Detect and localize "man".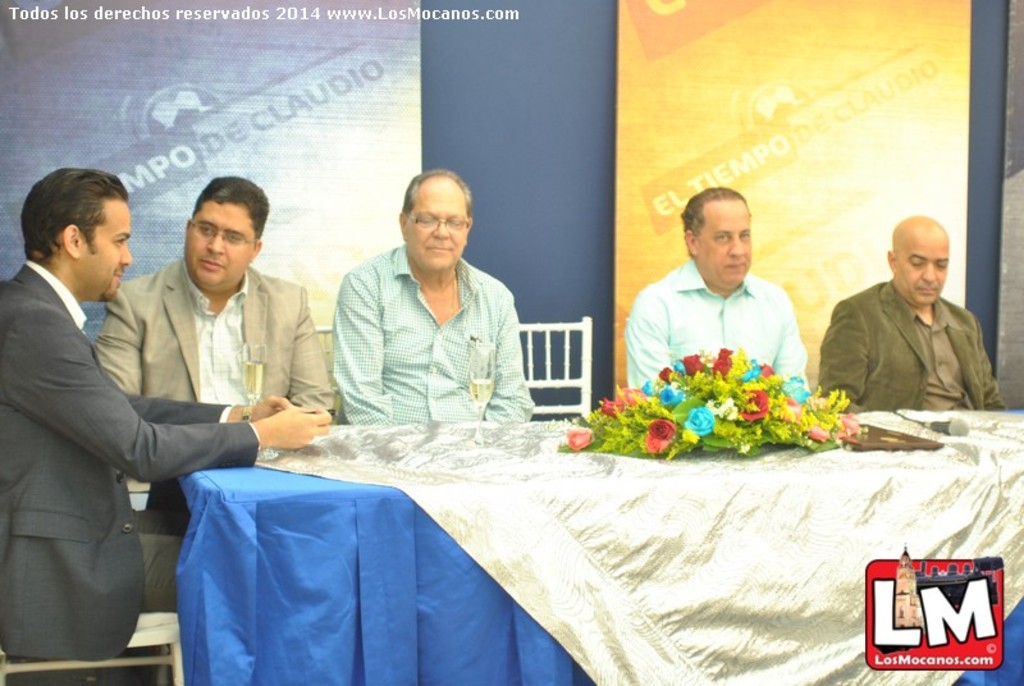
Localized at rect(812, 214, 1009, 411).
